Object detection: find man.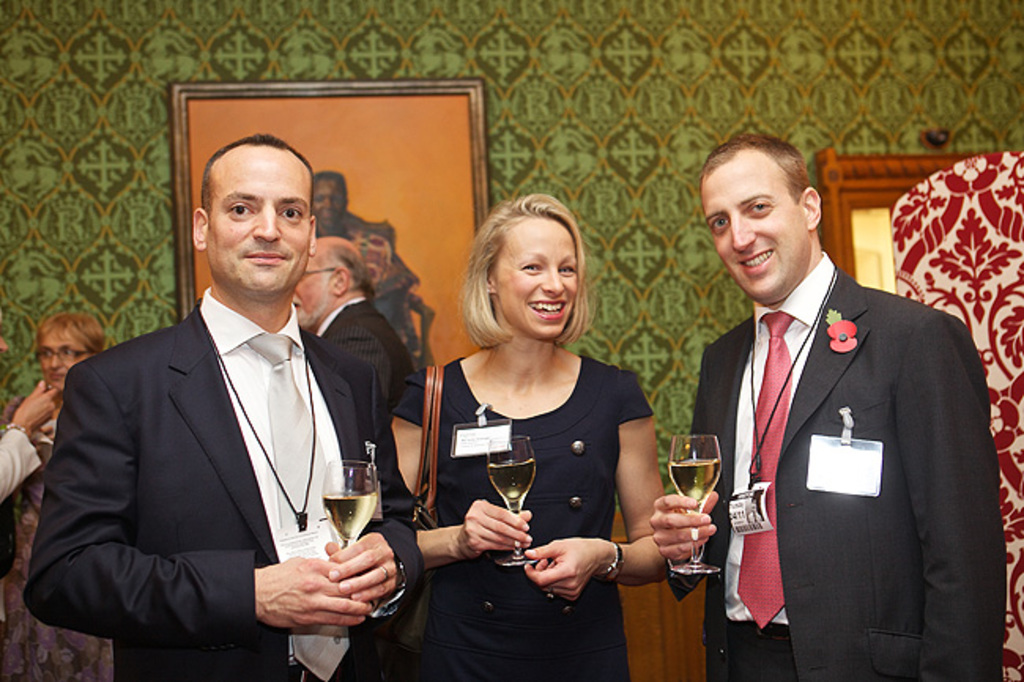
288:233:414:455.
